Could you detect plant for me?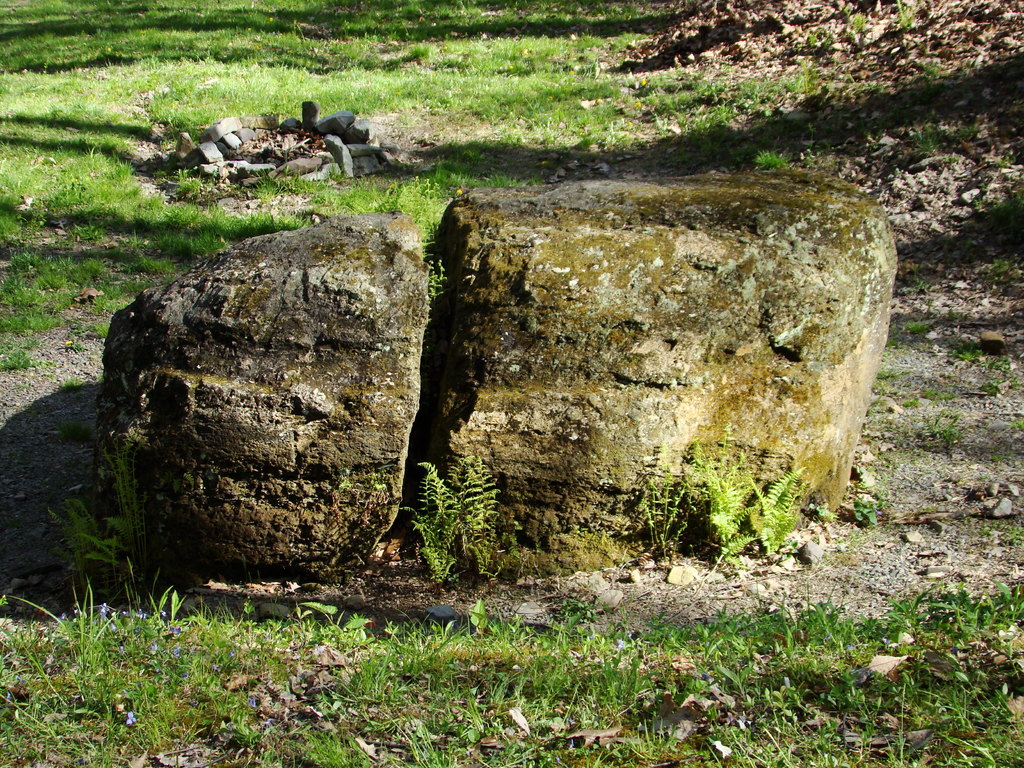
Detection result: x1=996 y1=246 x2=1023 y2=279.
